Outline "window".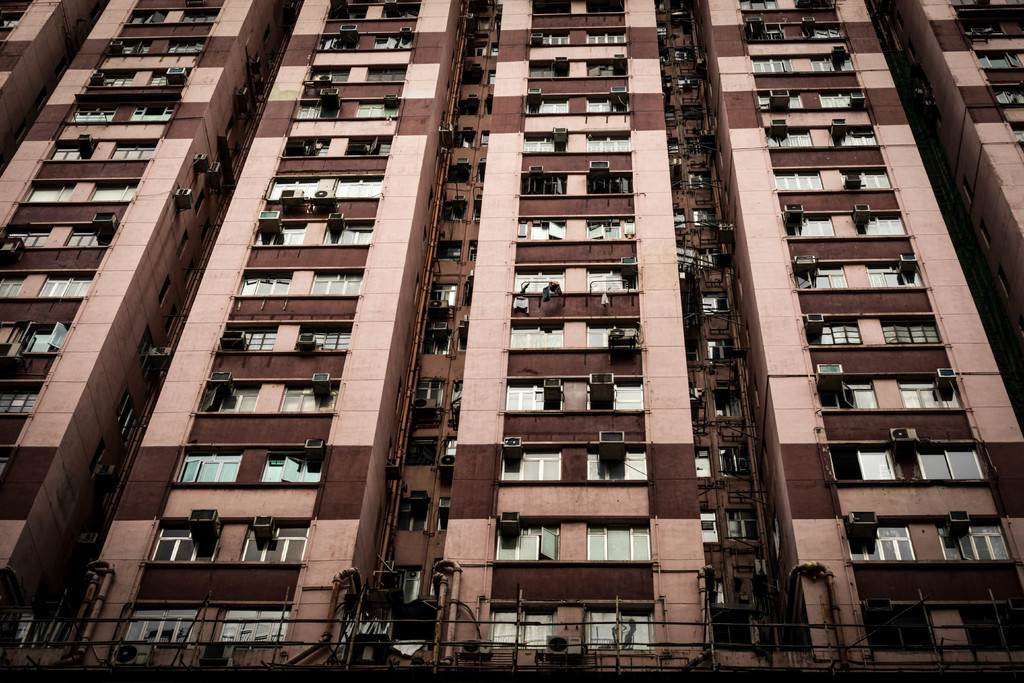
Outline: 234:267:293:297.
